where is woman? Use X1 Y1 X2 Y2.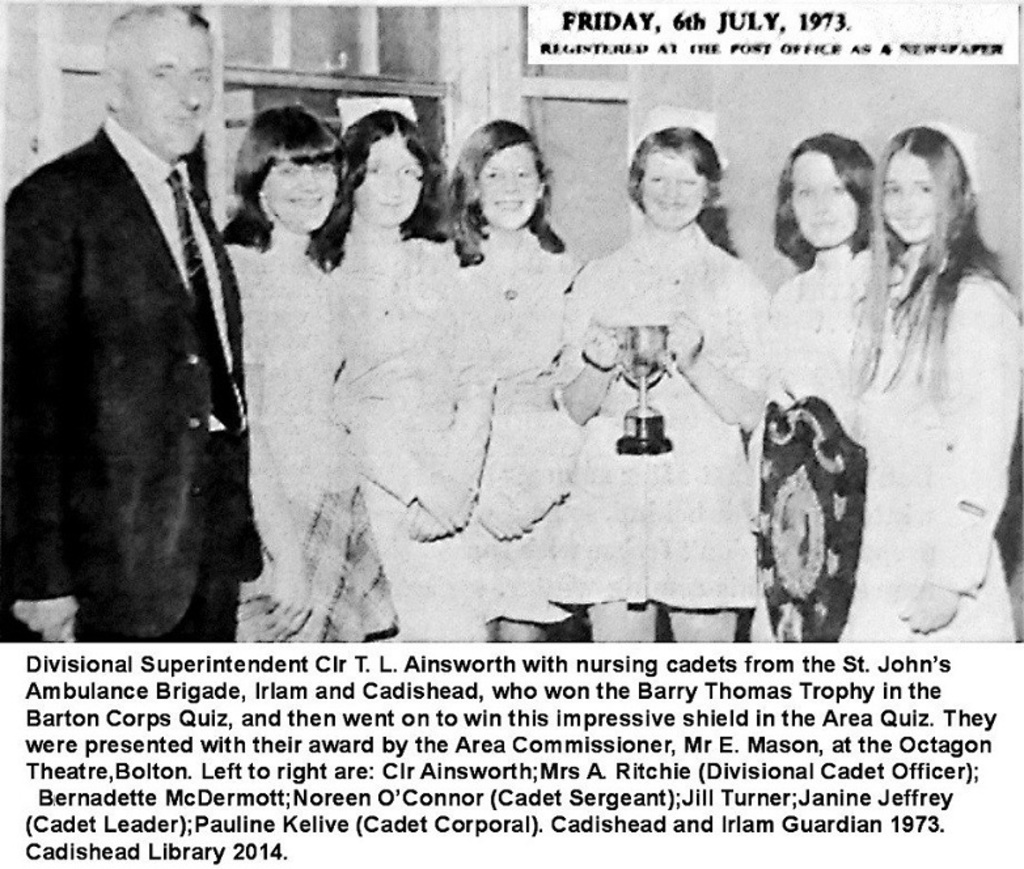
767 127 871 410.
